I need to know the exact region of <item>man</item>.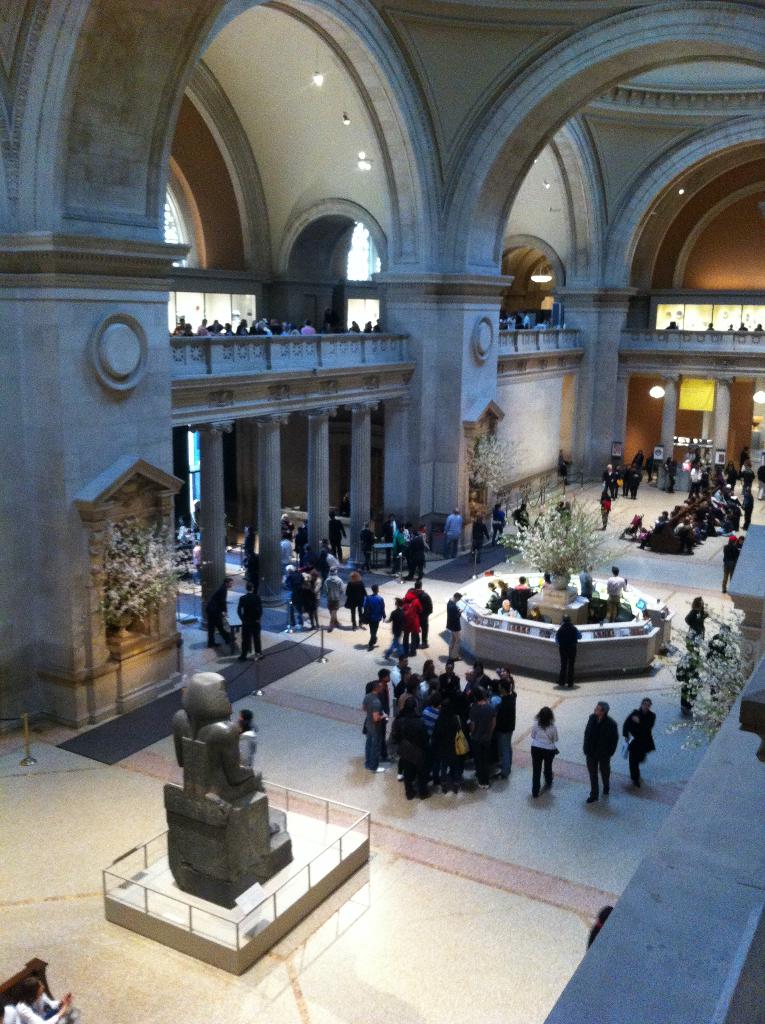
Region: bbox=[602, 561, 628, 626].
